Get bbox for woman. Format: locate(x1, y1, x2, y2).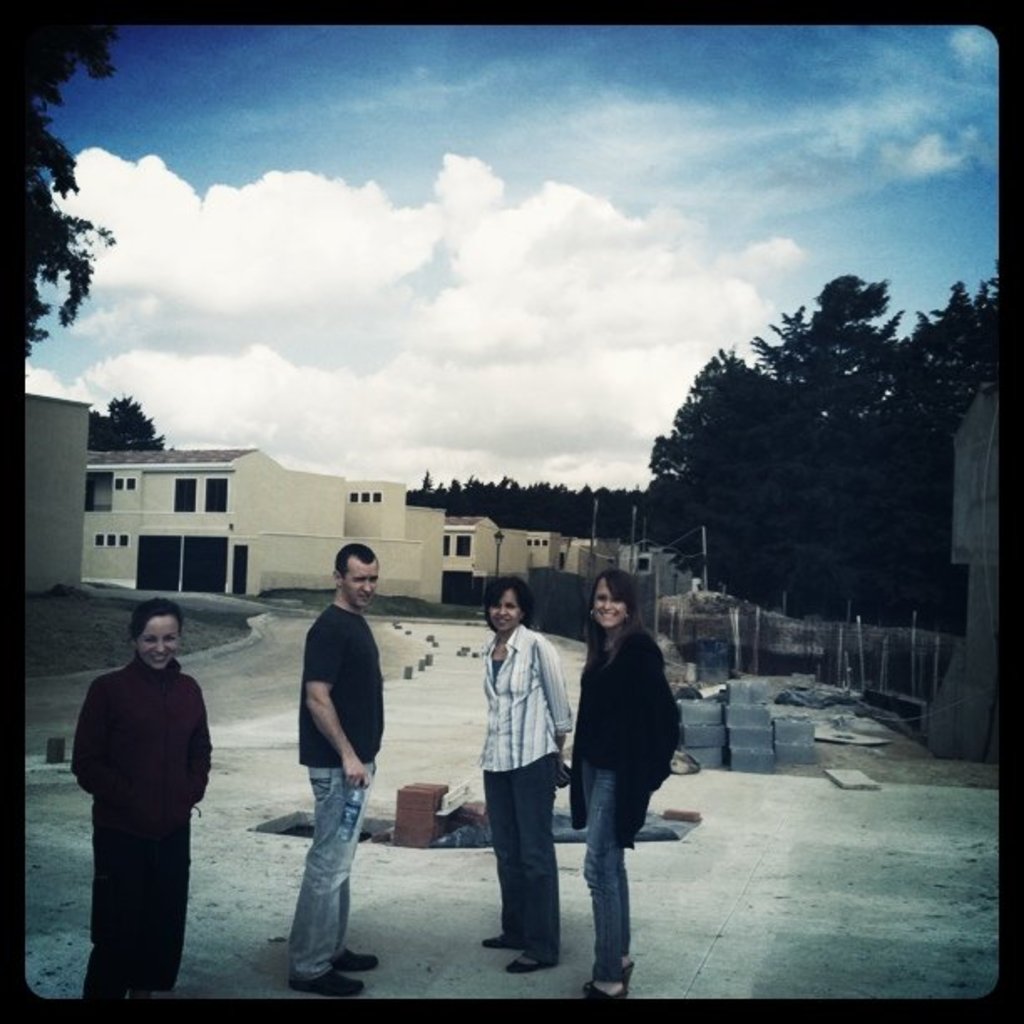
locate(67, 591, 214, 1004).
